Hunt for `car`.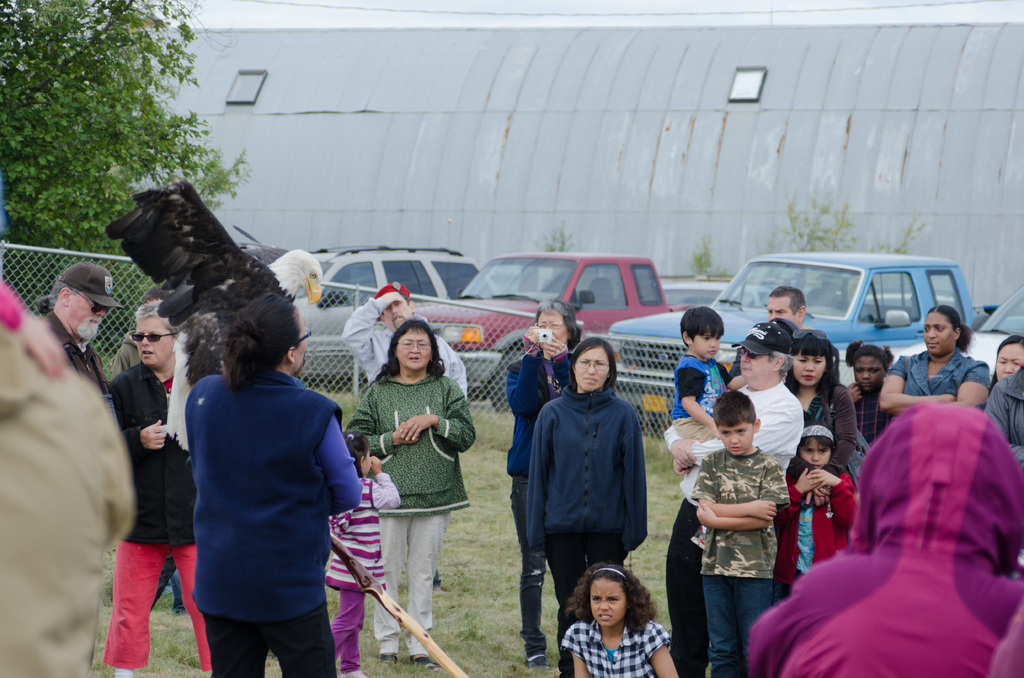
Hunted down at crop(412, 255, 691, 408).
